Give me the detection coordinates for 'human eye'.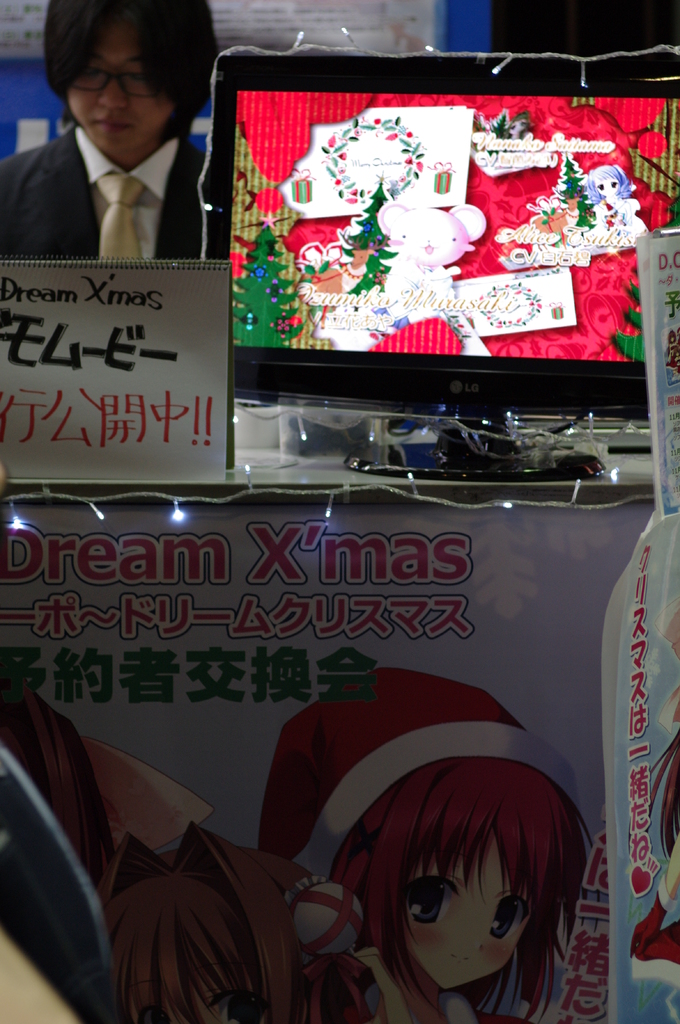
rect(494, 886, 532, 945).
